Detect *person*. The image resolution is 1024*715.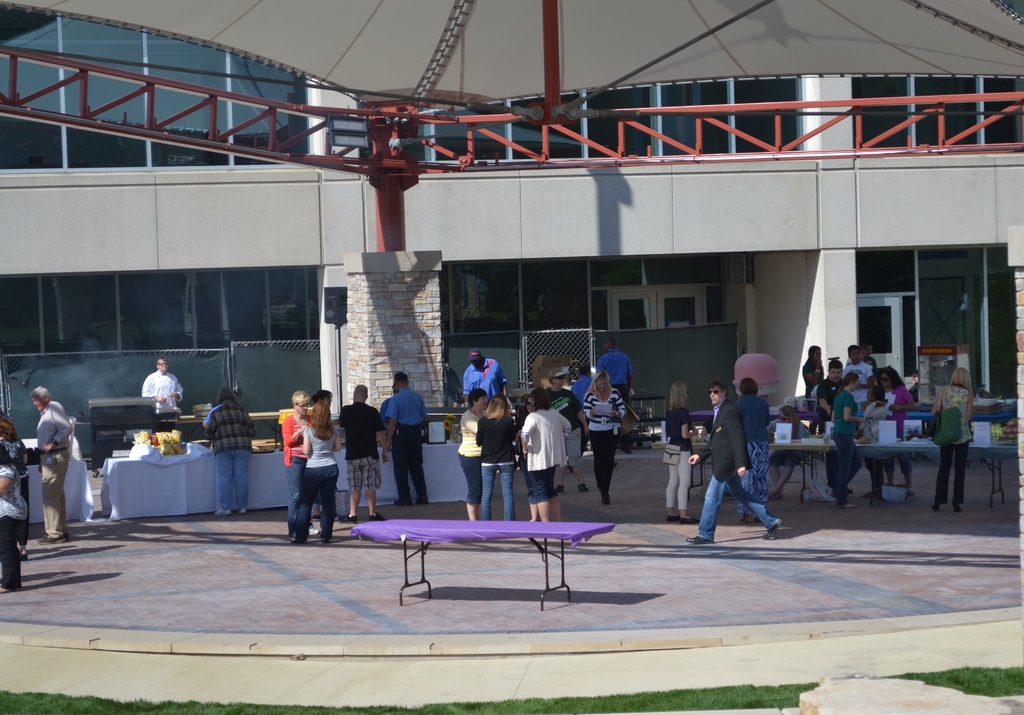
[left=1, top=420, right=31, bottom=560].
